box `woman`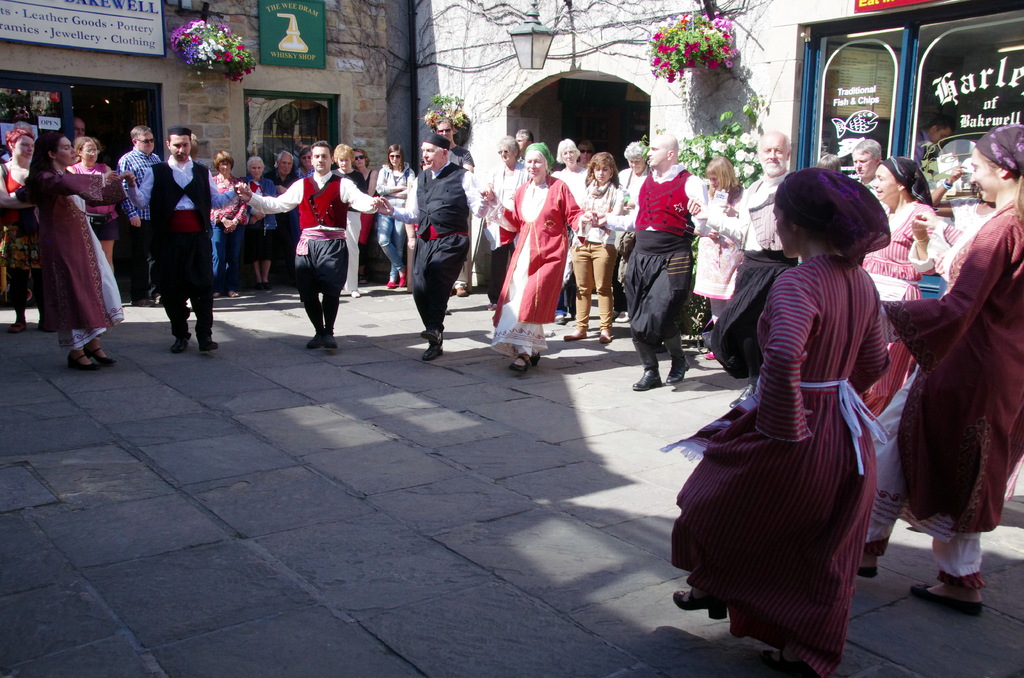
(left=853, top=153, right=957, bottom=298)
